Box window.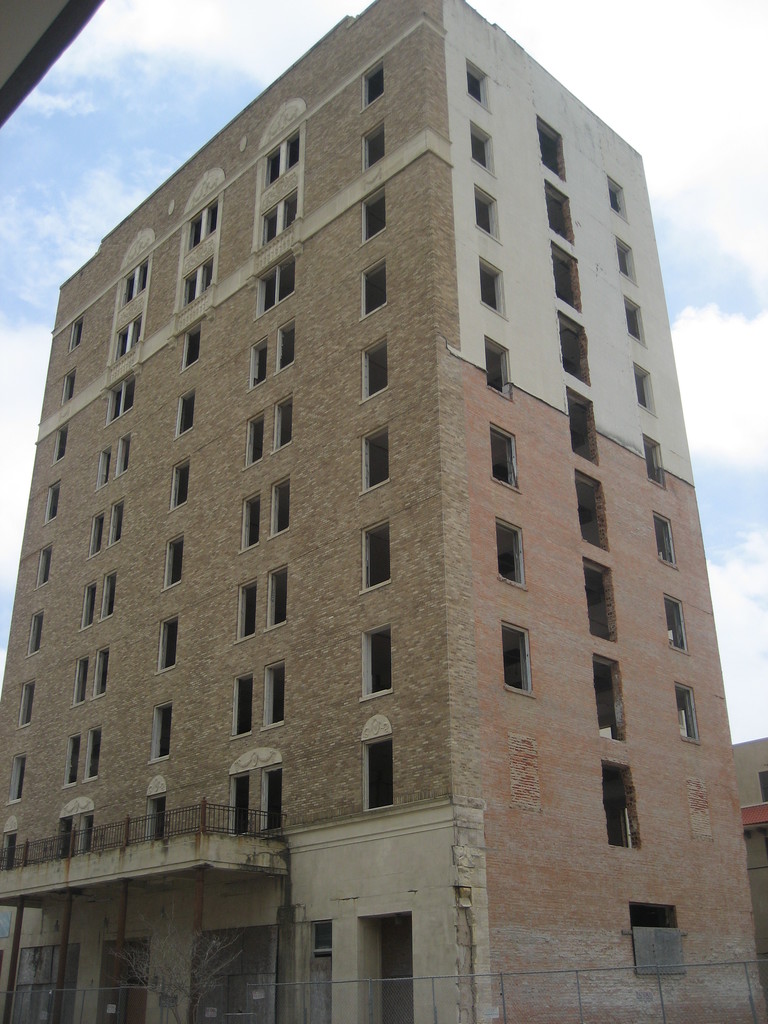
(x1=266, y1=476, x2=289, y2=536).
